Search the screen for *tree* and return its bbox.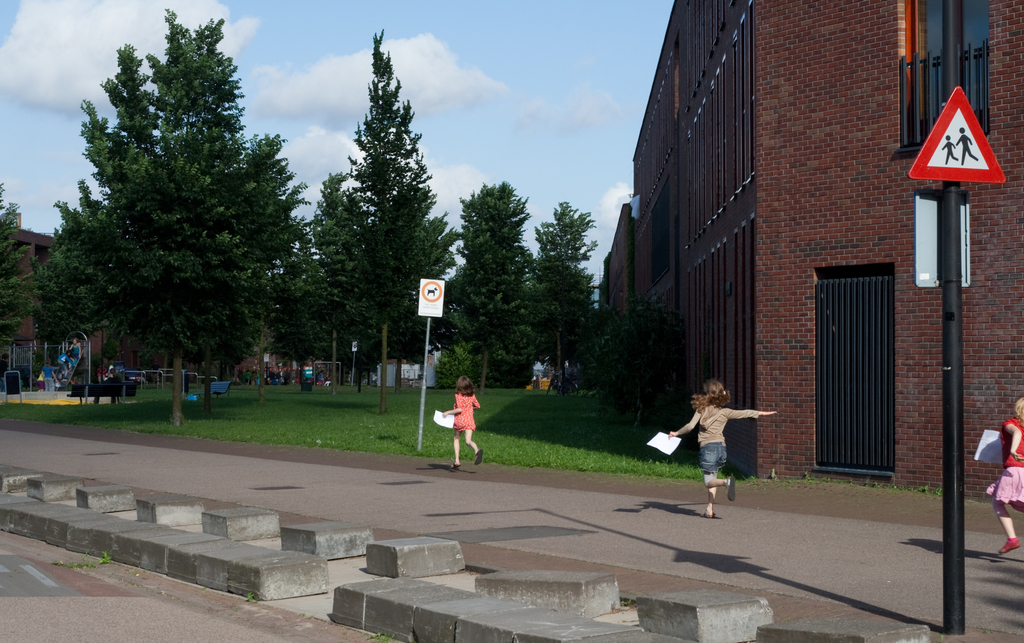
Found: 0/180/42/342.
